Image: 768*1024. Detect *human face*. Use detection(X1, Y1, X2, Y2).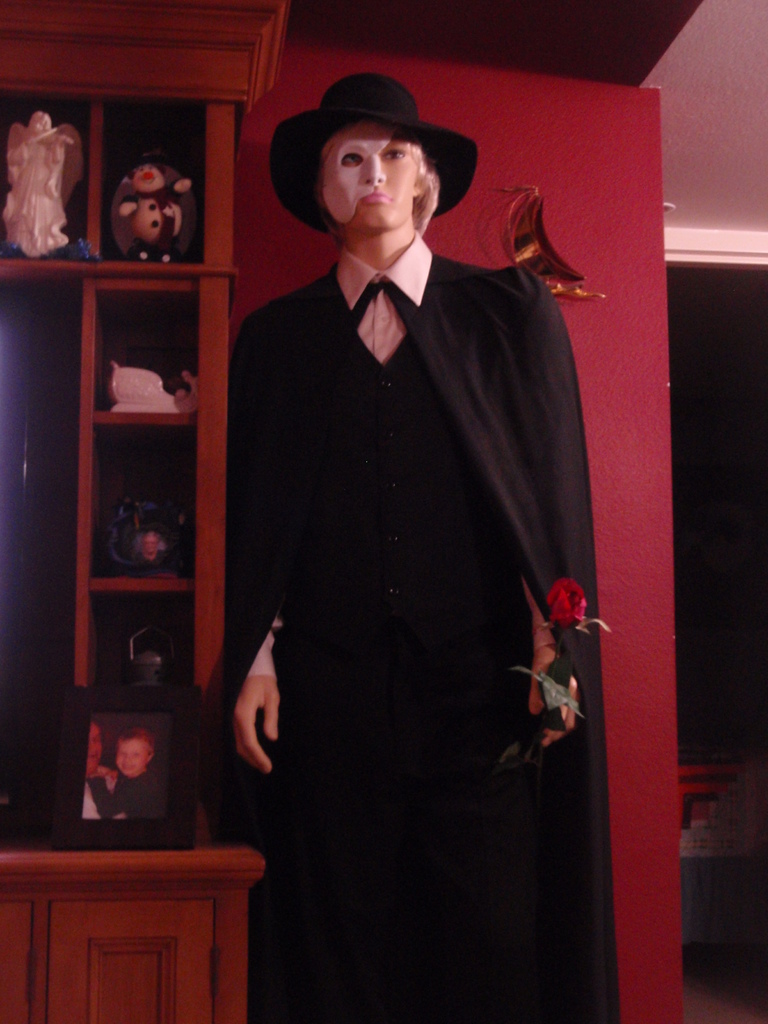
detection(115, 735, 148, 777).
